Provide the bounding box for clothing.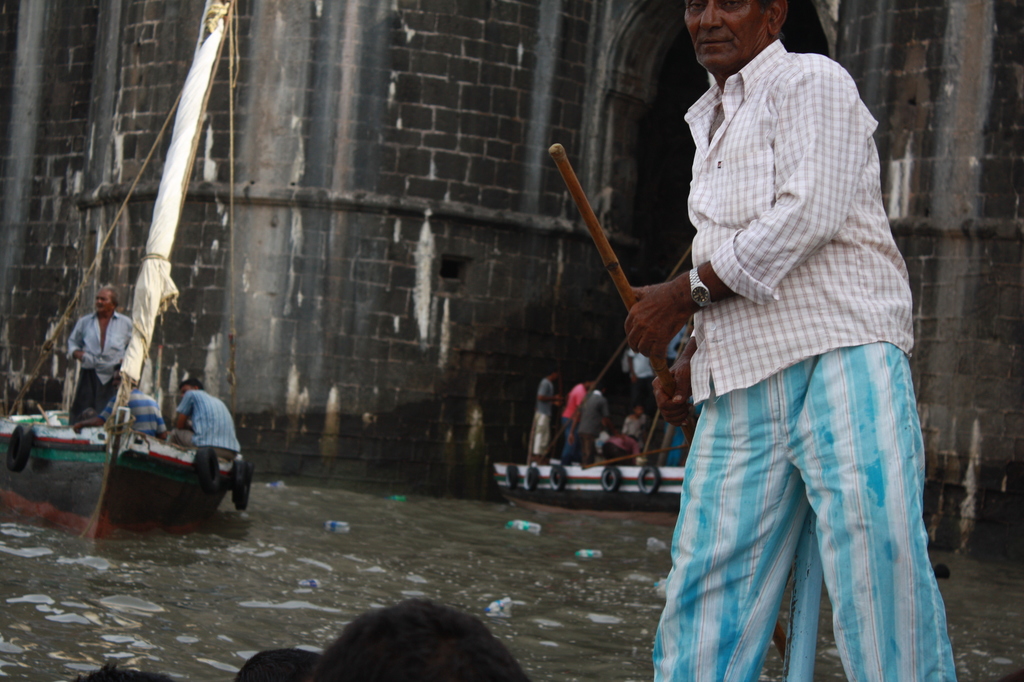
(left=615, top=430, right=640, bottom=459).
